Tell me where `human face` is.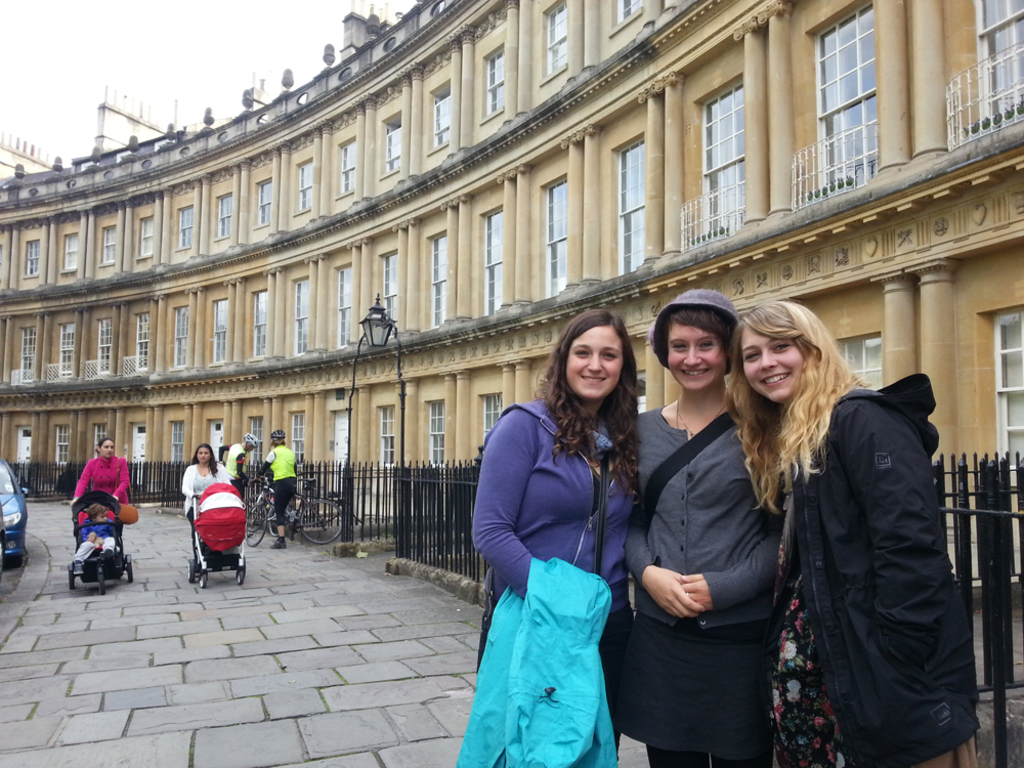
`human face` is at select_region(196, 449, 216, 462).
